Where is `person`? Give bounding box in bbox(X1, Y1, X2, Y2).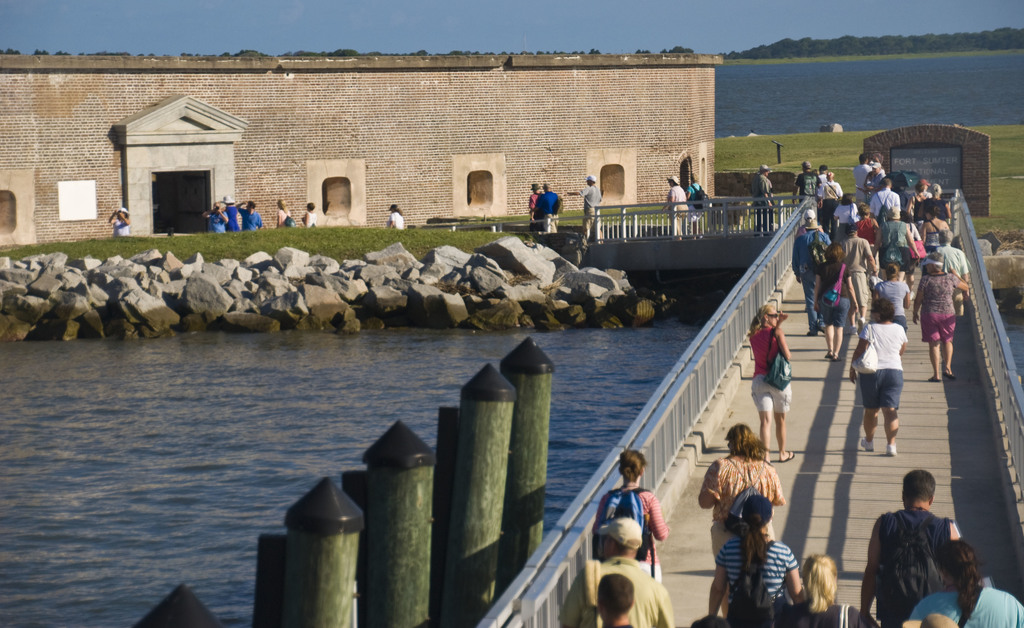
bbox(749, 163, 772, 226).
